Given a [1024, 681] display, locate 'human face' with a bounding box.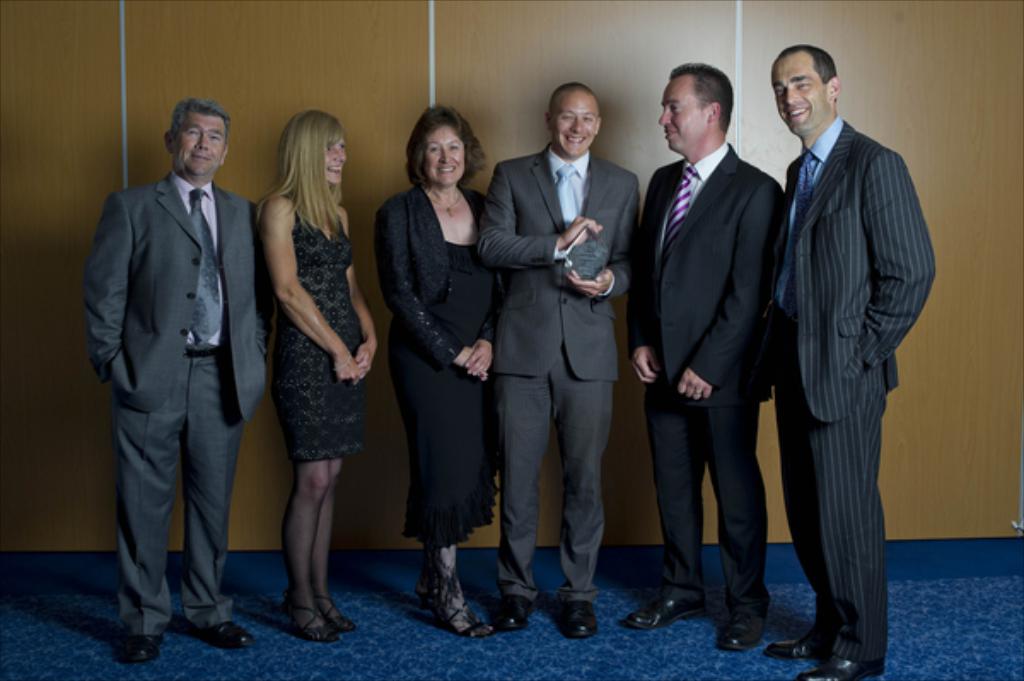
Located: [left=768, top=53, right=831, bottom=137].
